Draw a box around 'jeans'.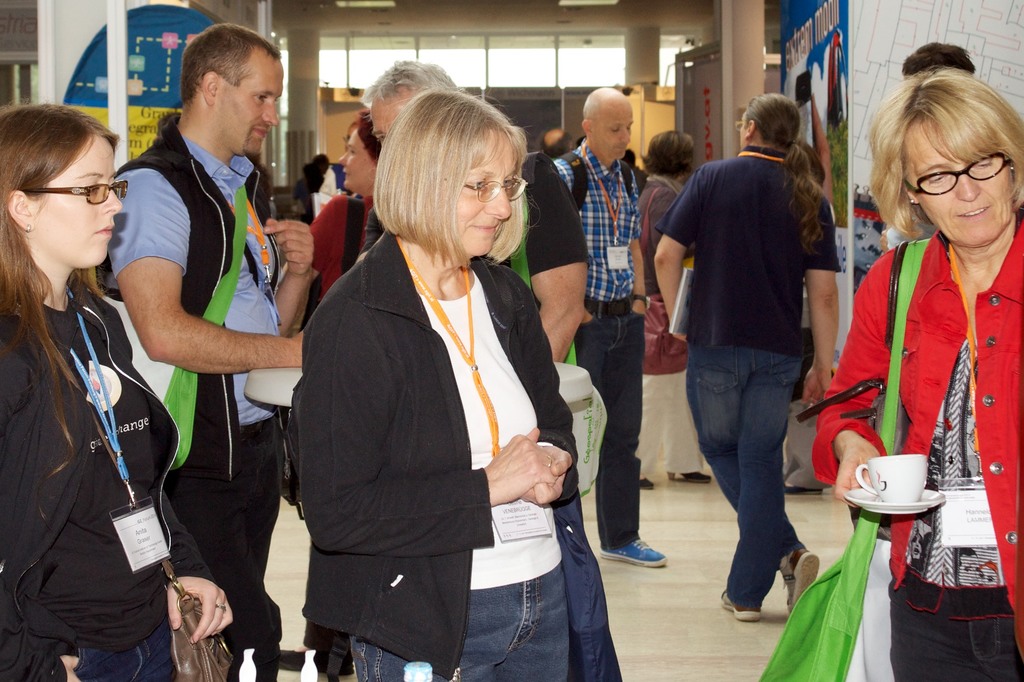
(left=165, top=403, right=293, bottom=664).
